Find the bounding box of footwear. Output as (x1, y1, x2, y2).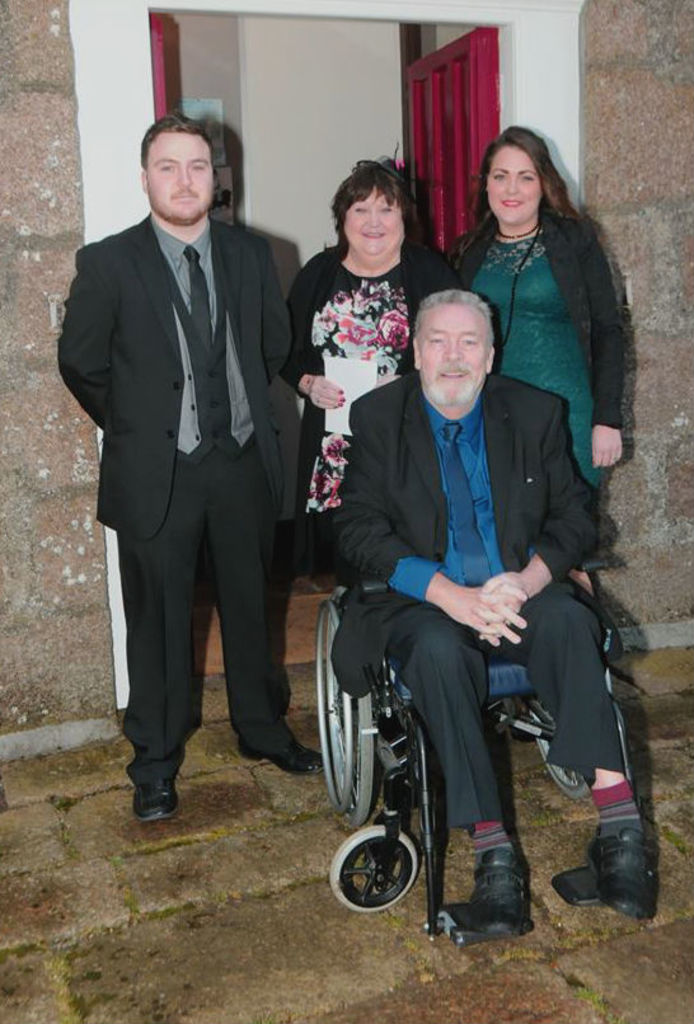
(482, 852, 536, 931).
